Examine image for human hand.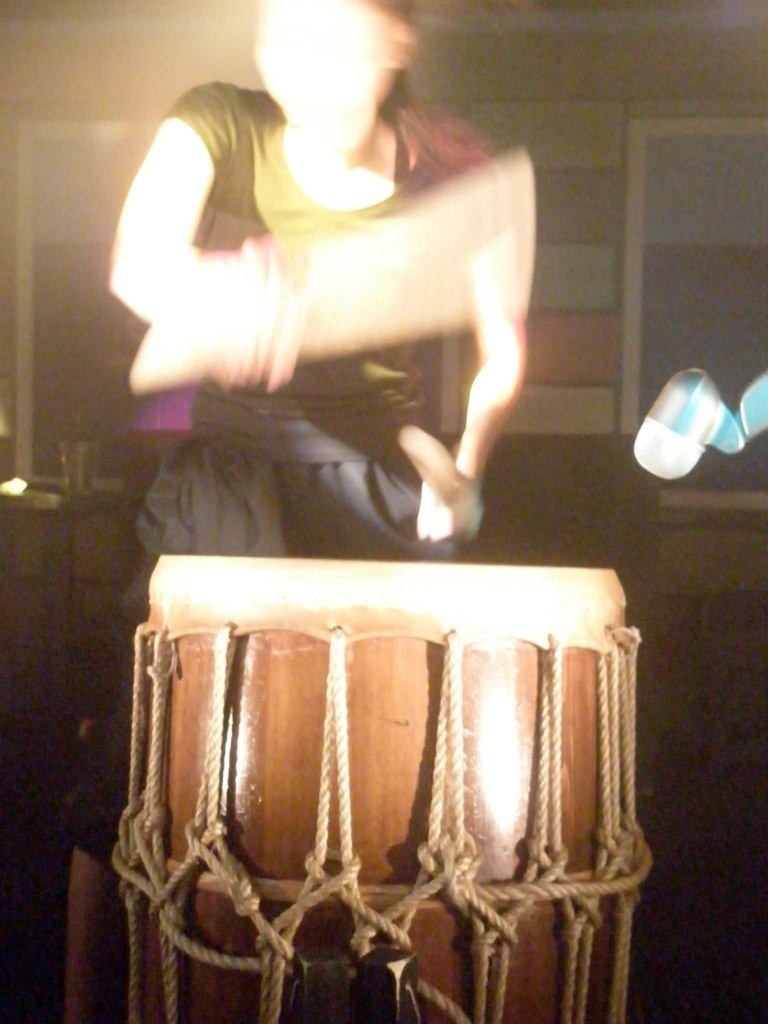
Examination result: rect(390, 411, 503, 535).
